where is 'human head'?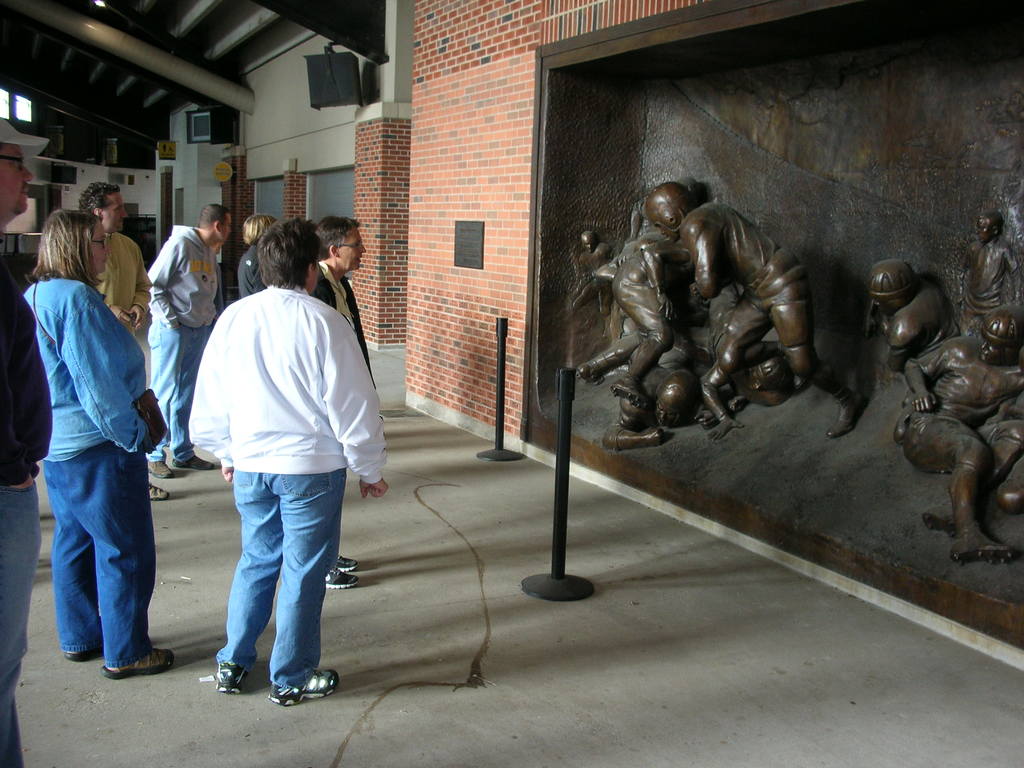
[x1=198, y1=201, x2=231, y2=246].
